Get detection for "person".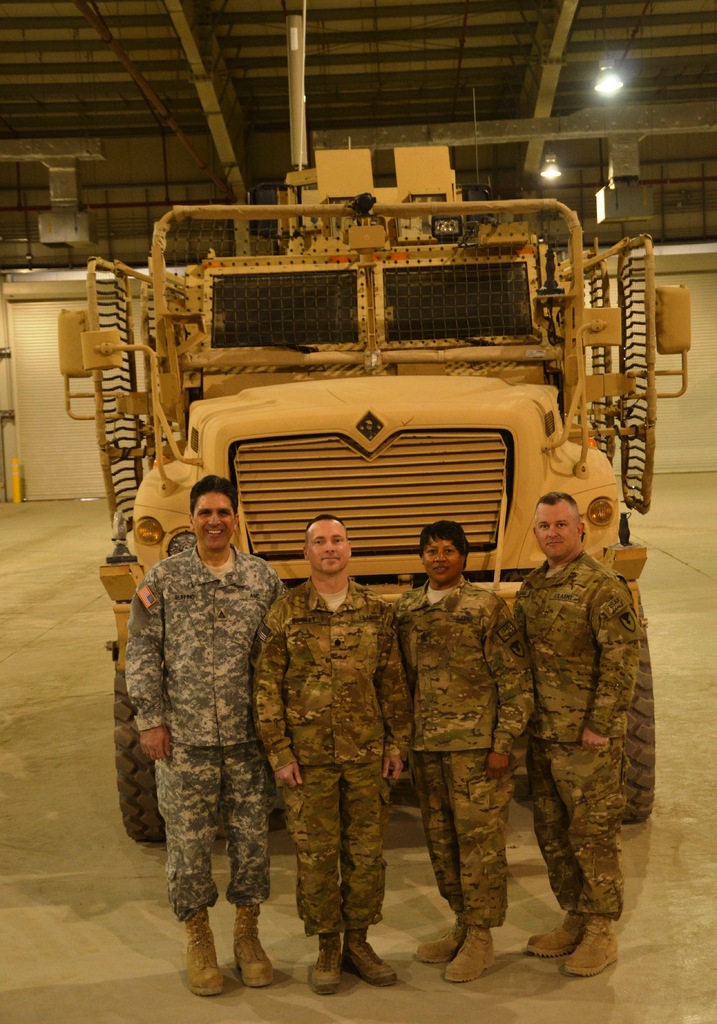
Detection: {"x1": 124, "y1": 474, "x2": 288, "y2": 1000}.
